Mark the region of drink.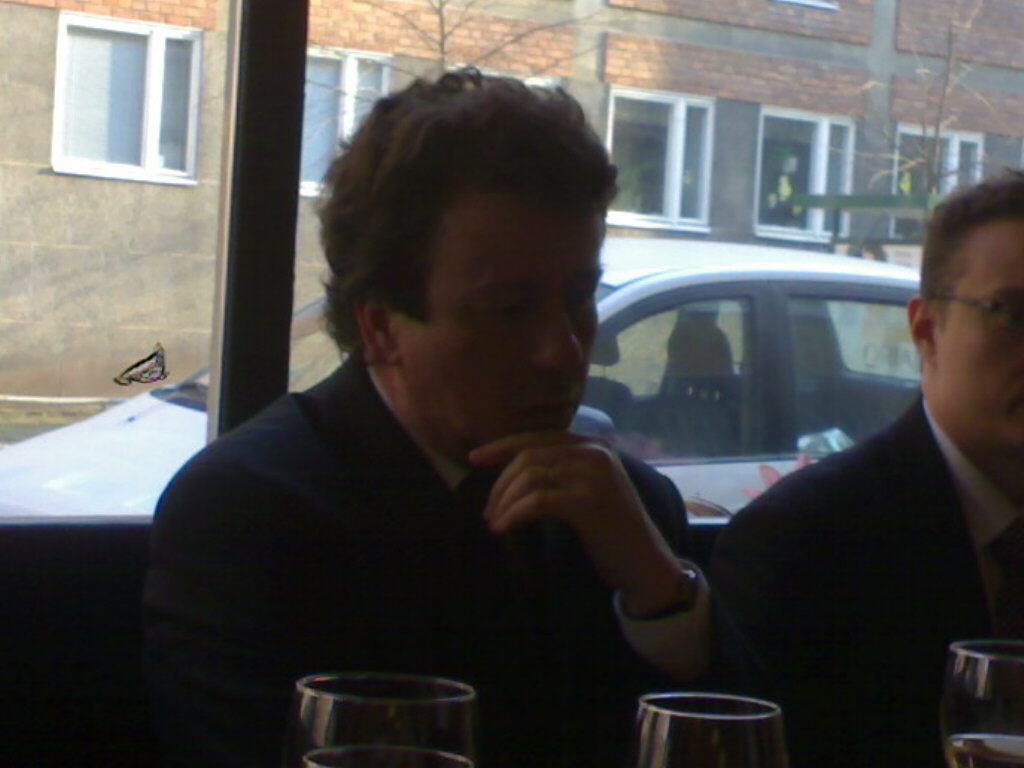
Region: x1=944, y1=736, x2=1023, y2=767.
